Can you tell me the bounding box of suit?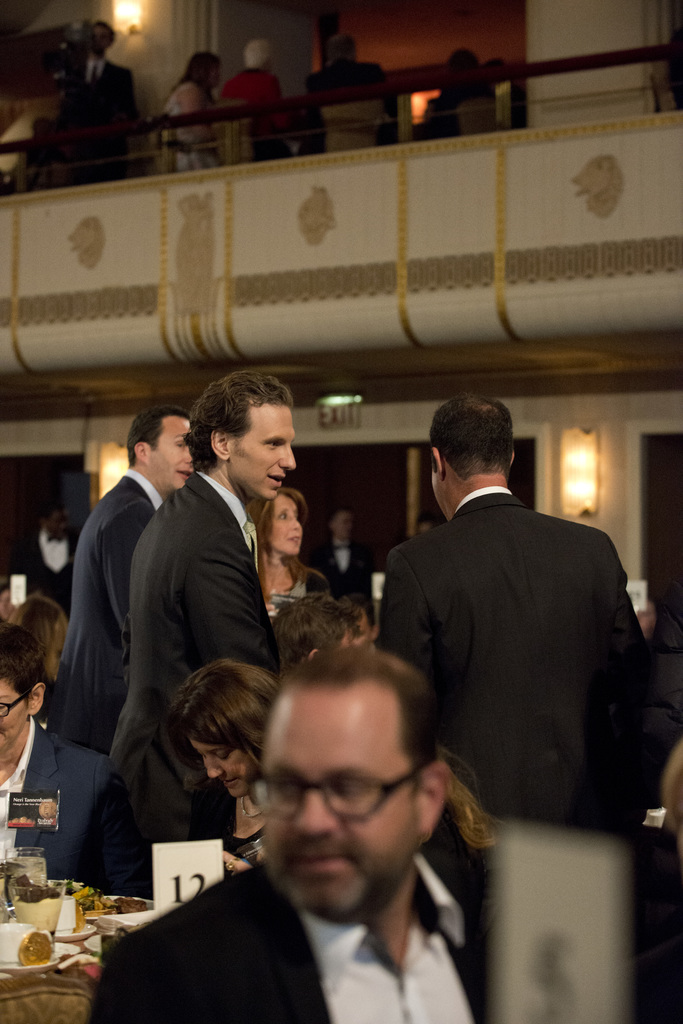
crop(51, 468, 168, 755).
